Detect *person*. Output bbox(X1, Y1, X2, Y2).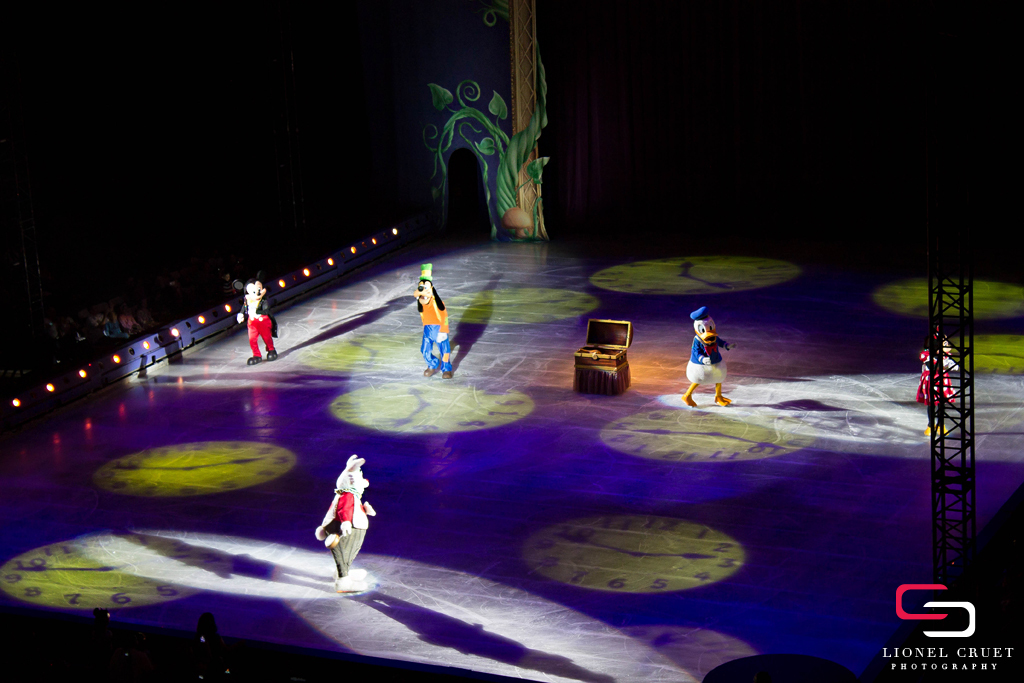
bbox(417, 264, 451, 380).
